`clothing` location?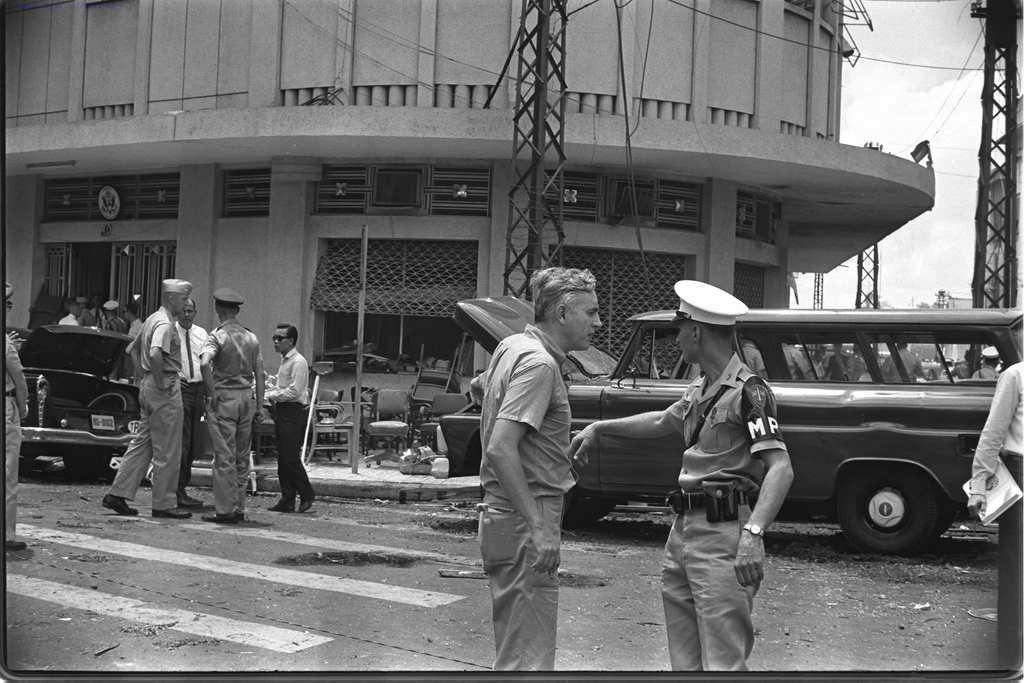
[170,320,209,500]
